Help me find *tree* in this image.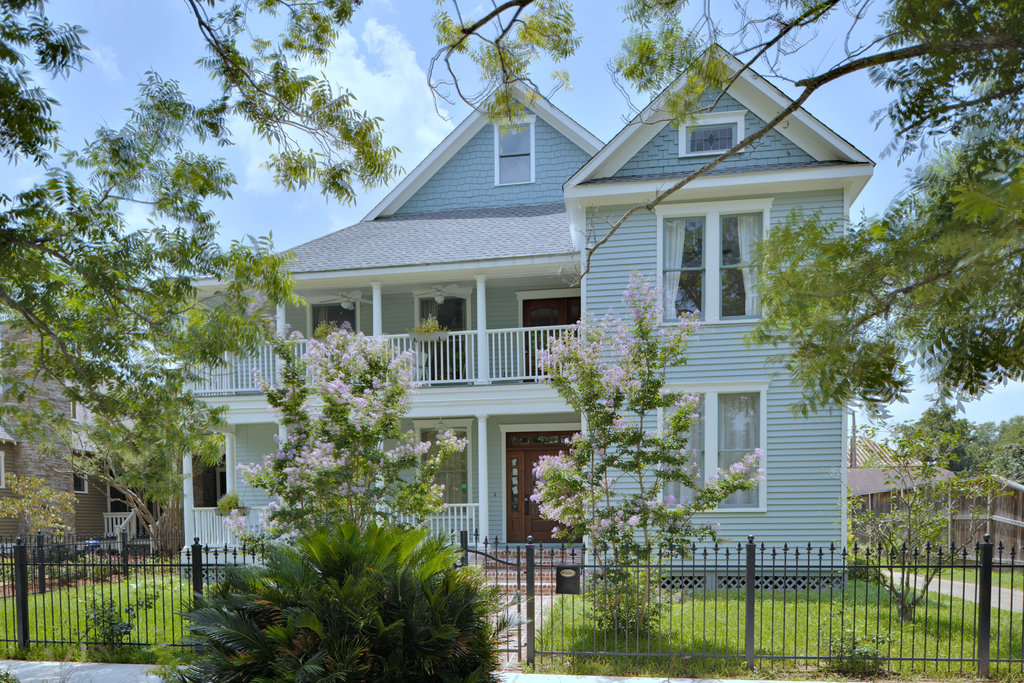
Found it: BBox(835, 452, 1004, 629).
